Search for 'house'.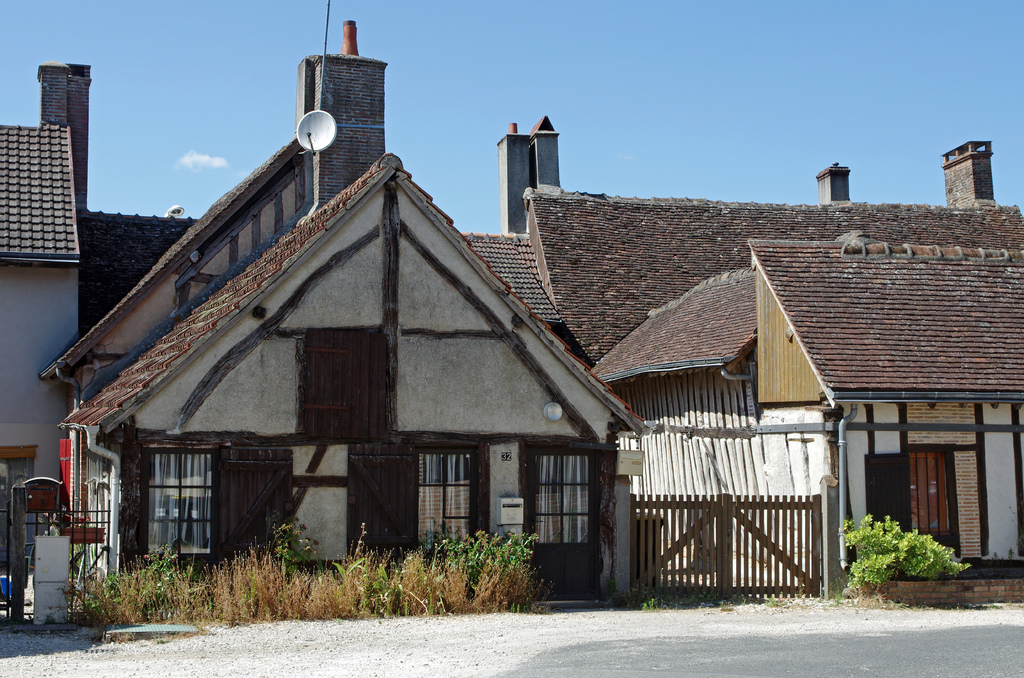
Found at pyautogui.locateOnScreen(40, 16, 389, 402).
